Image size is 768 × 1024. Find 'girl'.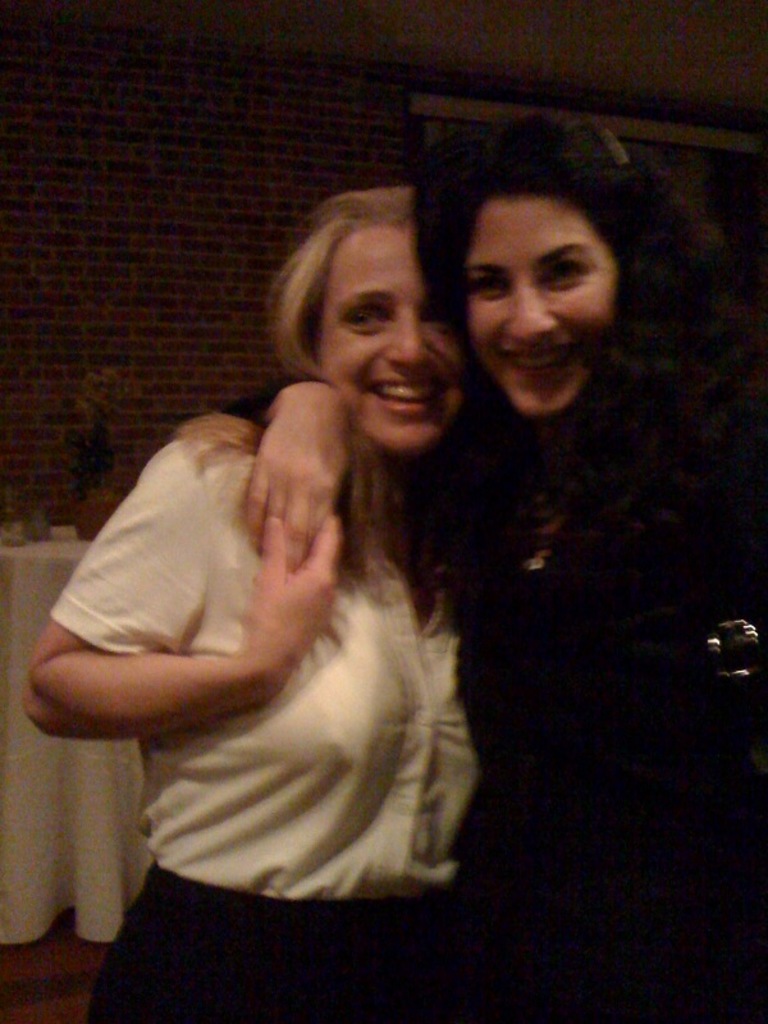
x1=243 y1=105 x2=767 y2=1023.
